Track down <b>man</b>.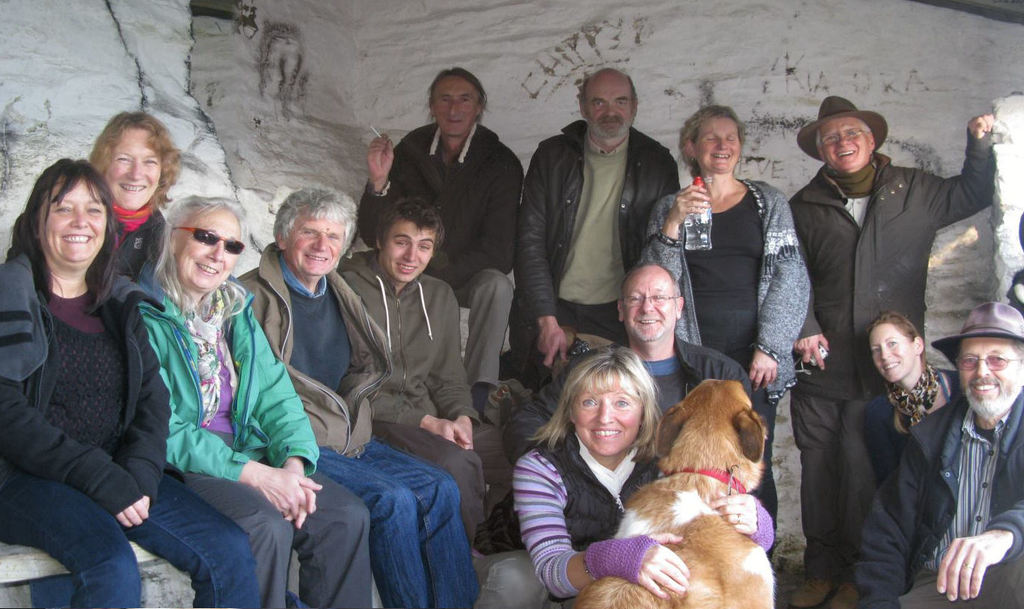
Tracked to locate(339, 195, 525, 553).
